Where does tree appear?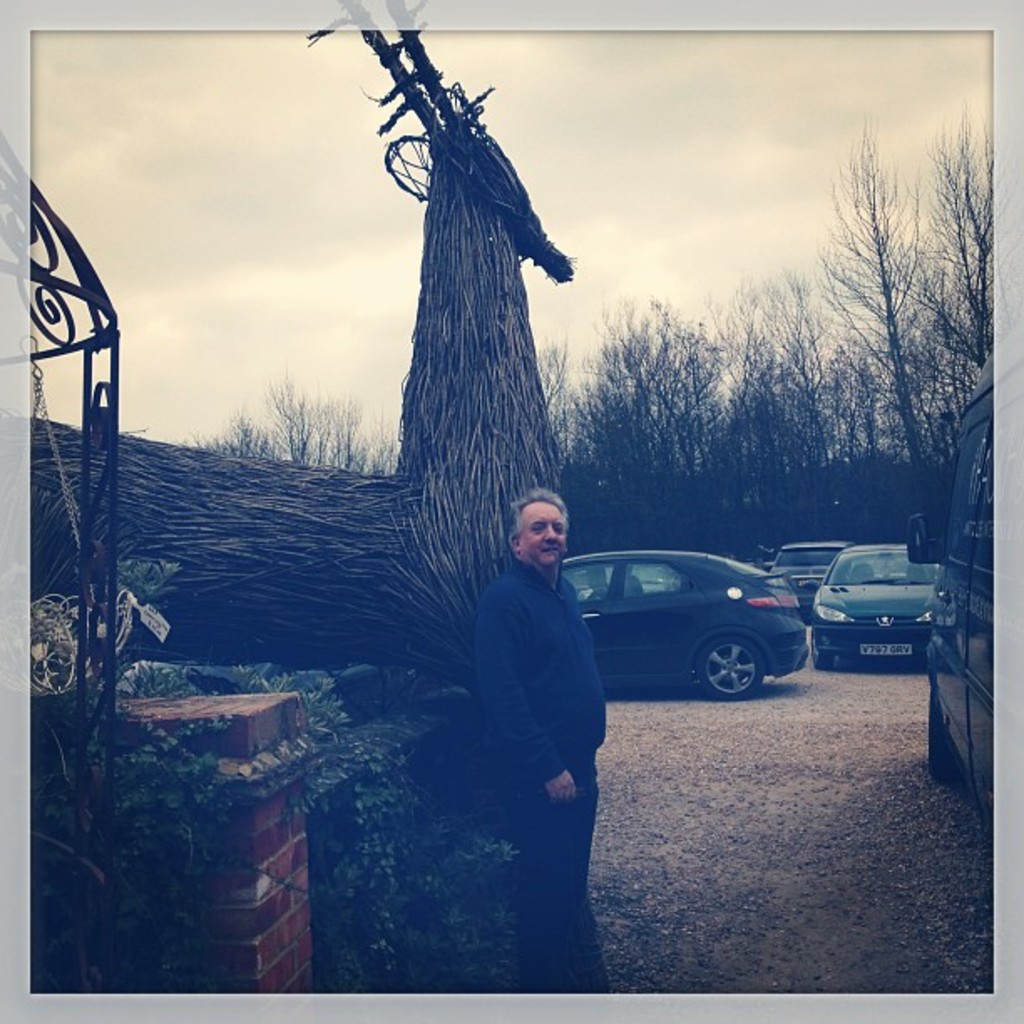
Appears at [835, 127, 991, 492].
